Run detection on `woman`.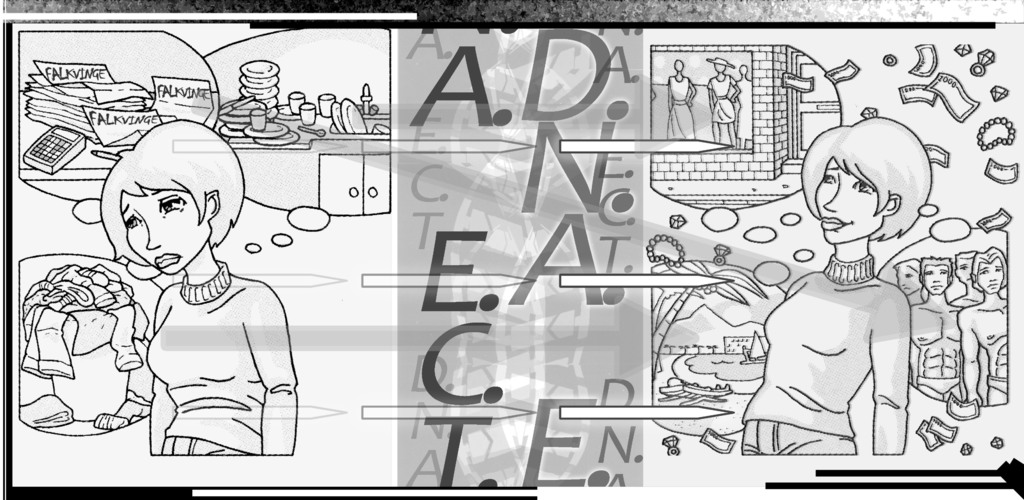
Result: (left=52, top=102, right=307, bottom=461).
